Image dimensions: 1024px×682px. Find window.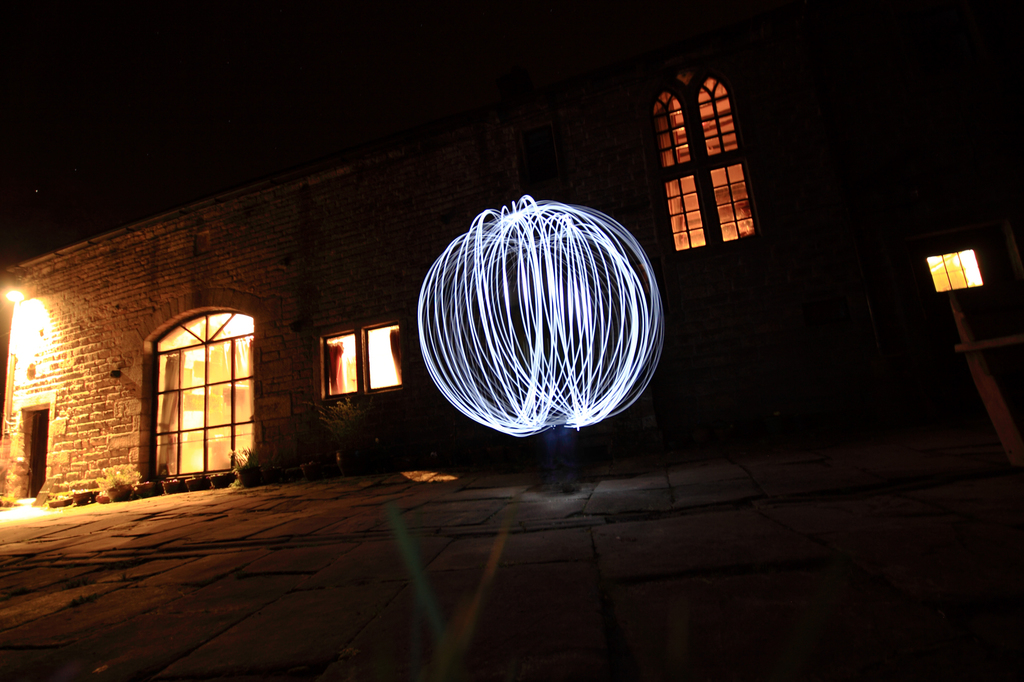
(649,51,755,251).
